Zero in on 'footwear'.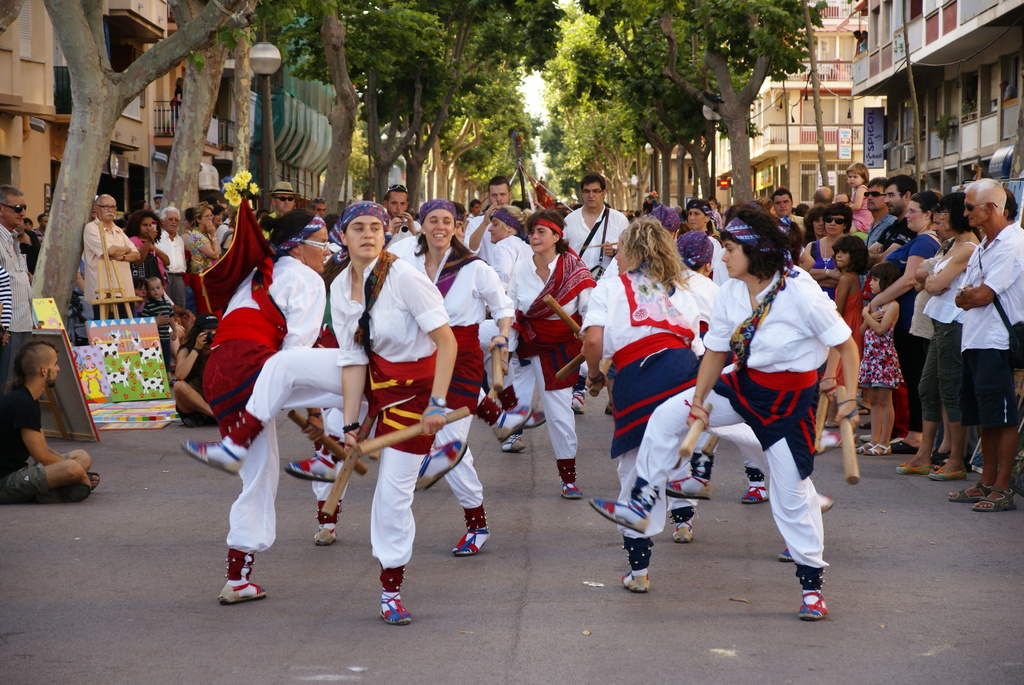
Zeroed in: select_region(176, 436, 250, 476).
